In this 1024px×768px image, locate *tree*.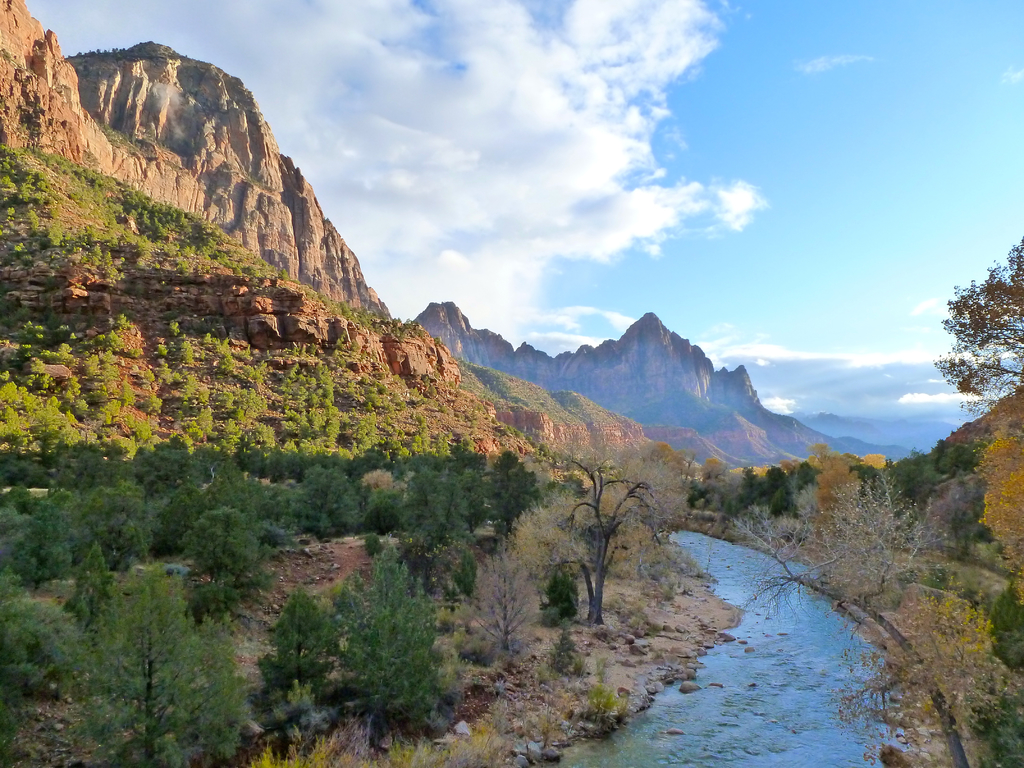
Bounding box: bbox=(0, 588, 81, 767).
